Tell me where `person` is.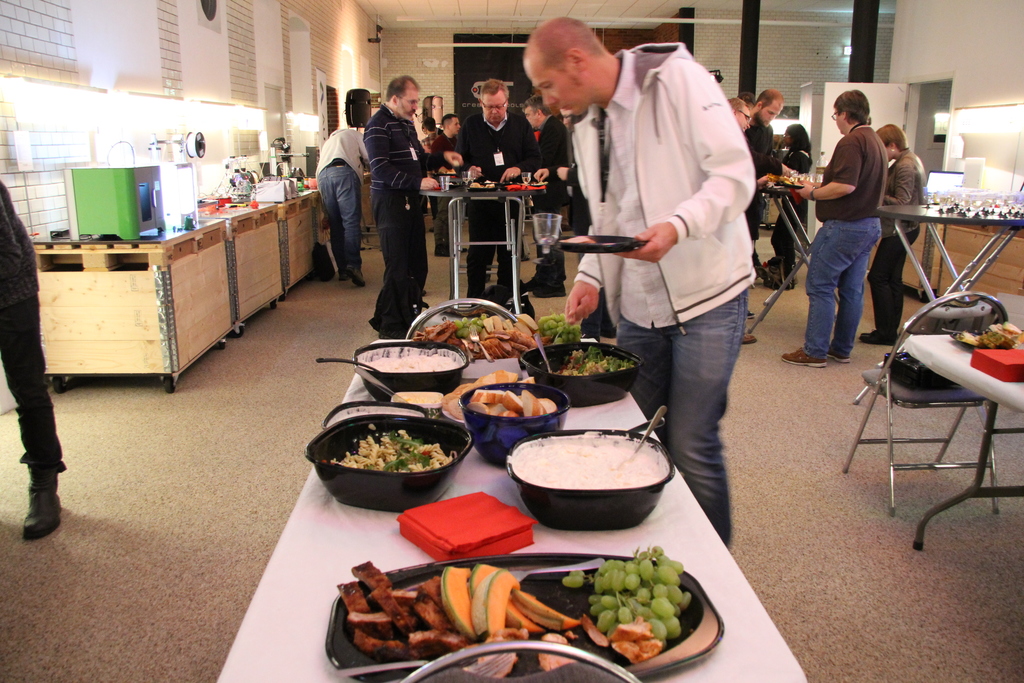
`person` is at [x1=431, y1=113, x2=463, y2=257].
